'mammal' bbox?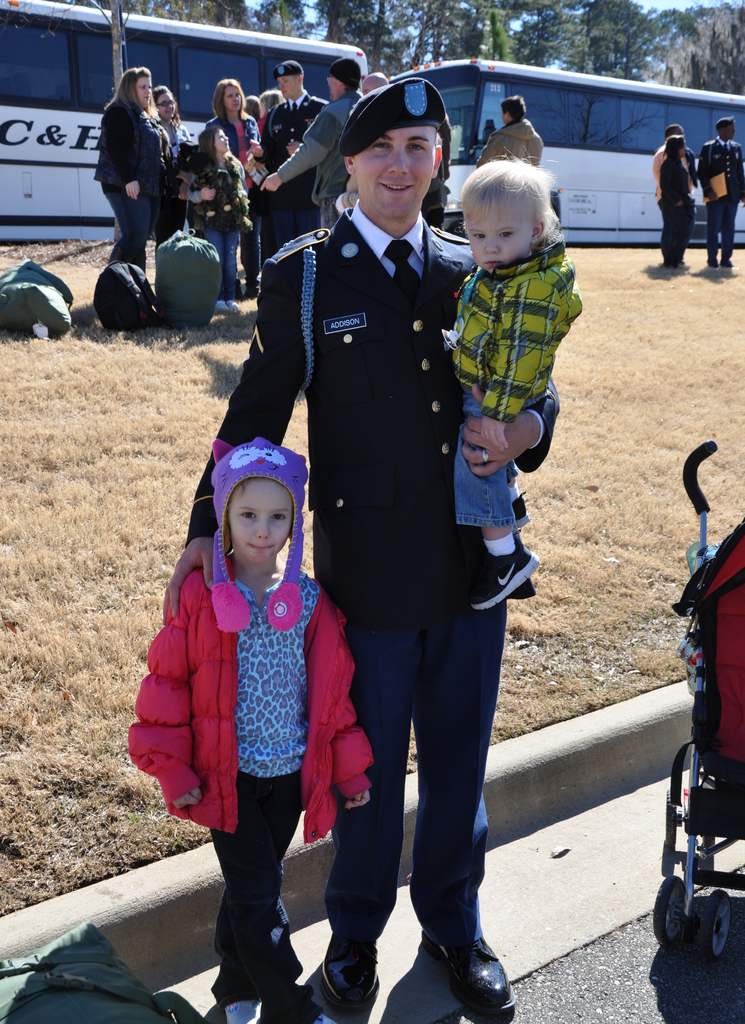
332,72,388,214
